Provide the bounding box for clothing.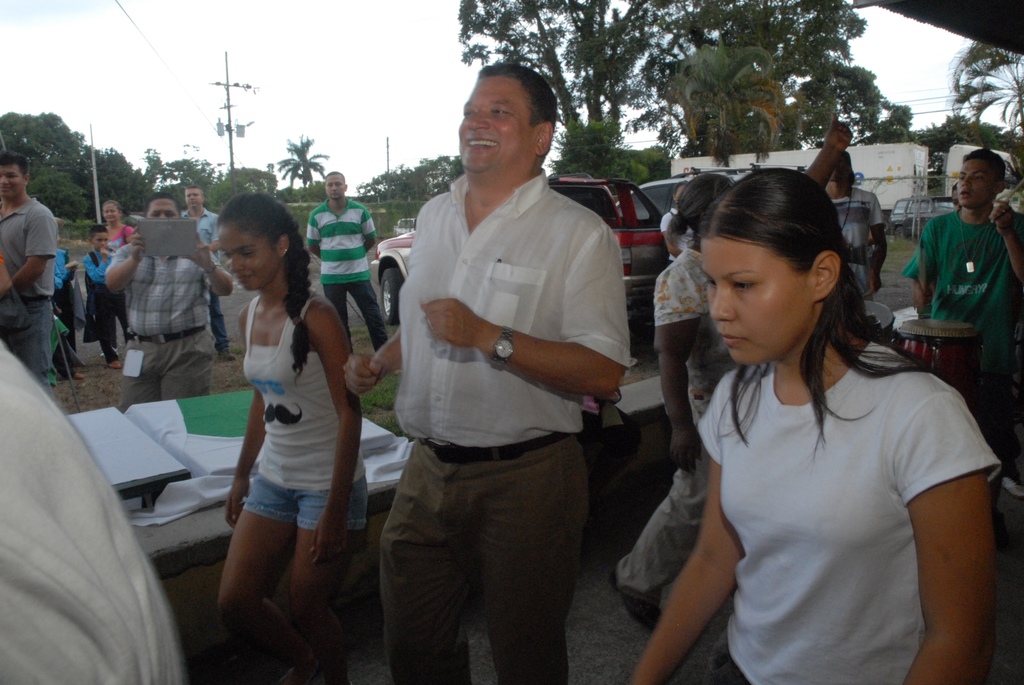
[671, 284, 991, 663].
